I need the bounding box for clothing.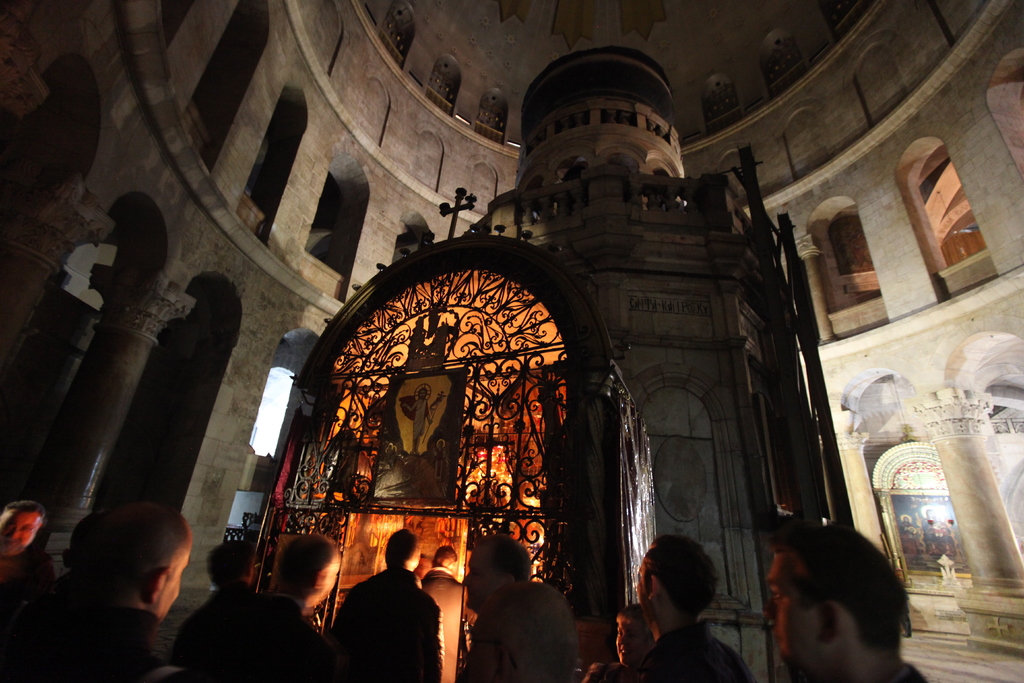
Here it is: [934, 525, 942, 536].
